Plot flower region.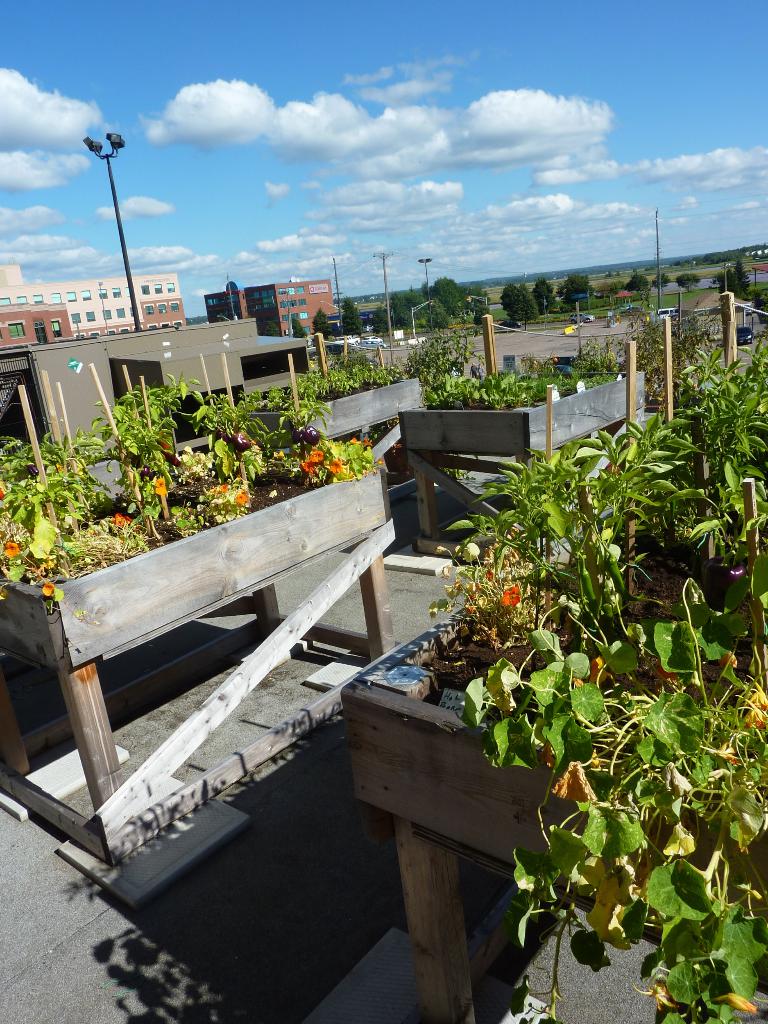
Plotted at bbox=[497, 586, 523, 605].
